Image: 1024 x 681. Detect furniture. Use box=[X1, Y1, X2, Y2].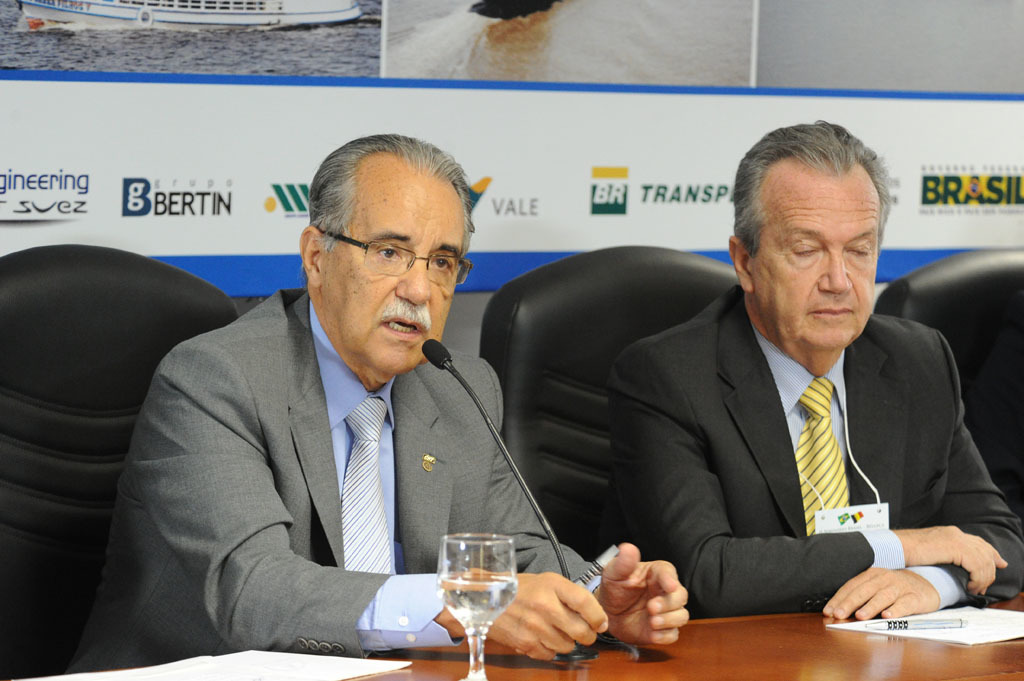
box=[0, 243, 236, 680].
